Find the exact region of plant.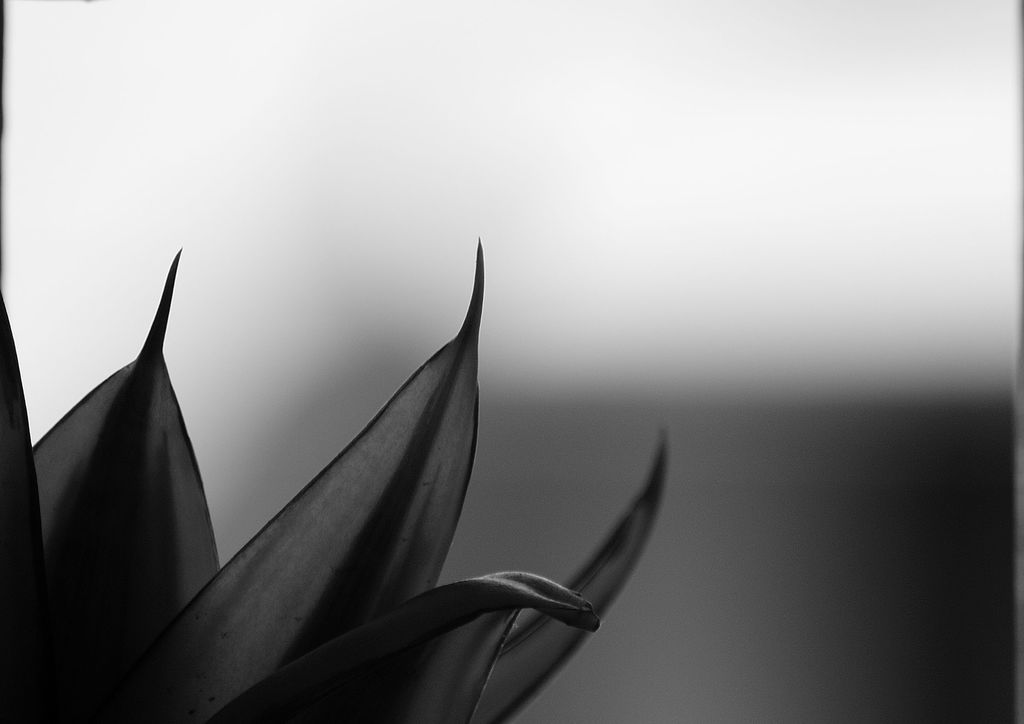
Exact region: (0,236,675,723).
